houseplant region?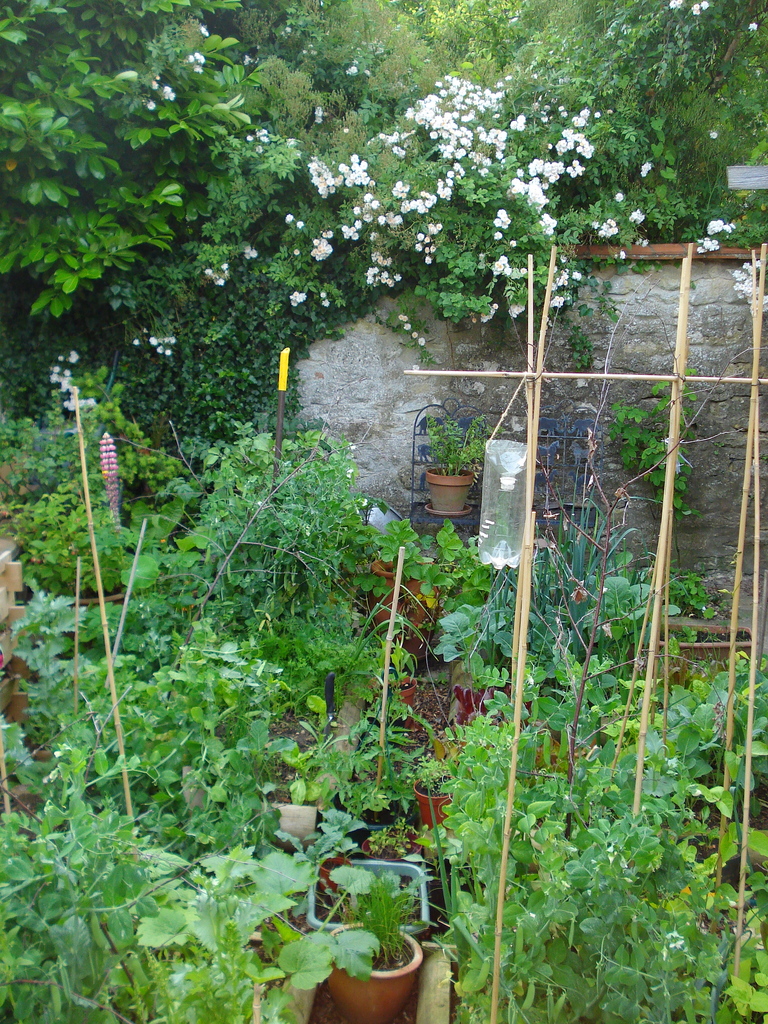
rect(416, 405, 492, 503)
